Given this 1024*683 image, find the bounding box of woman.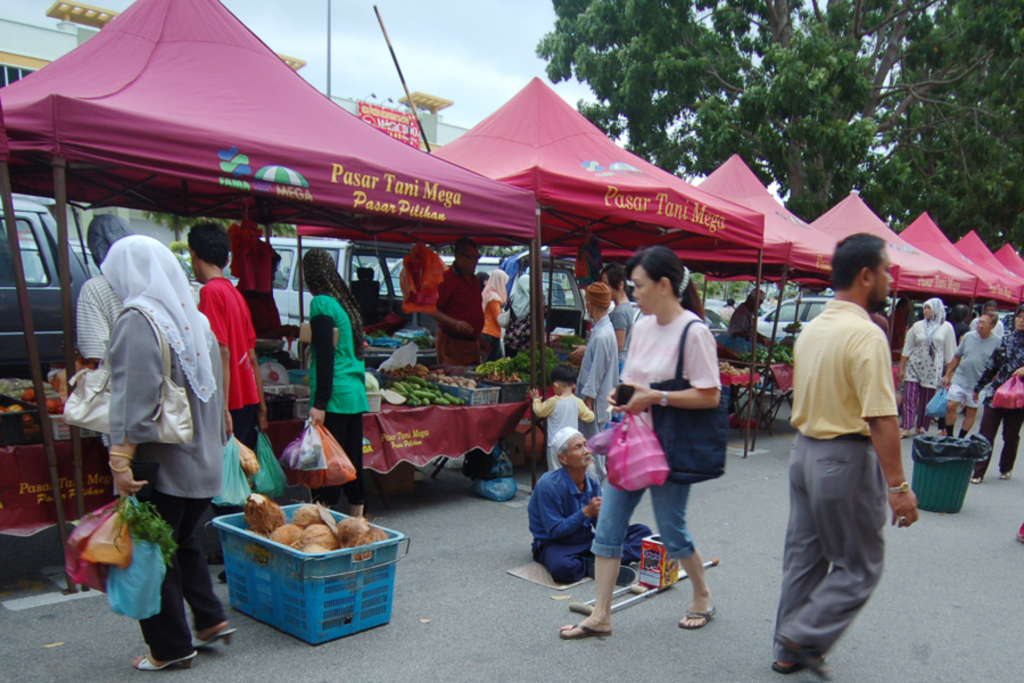
bbox=[97, 231, 236, 675].
